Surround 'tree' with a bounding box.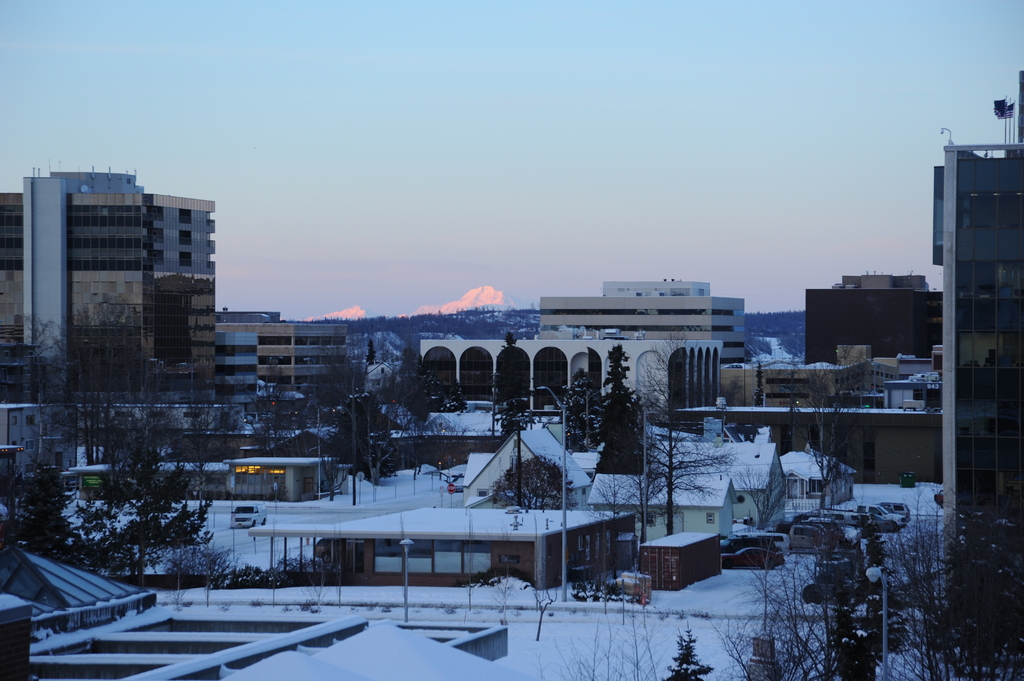
box(477, 558, 516, 613).
